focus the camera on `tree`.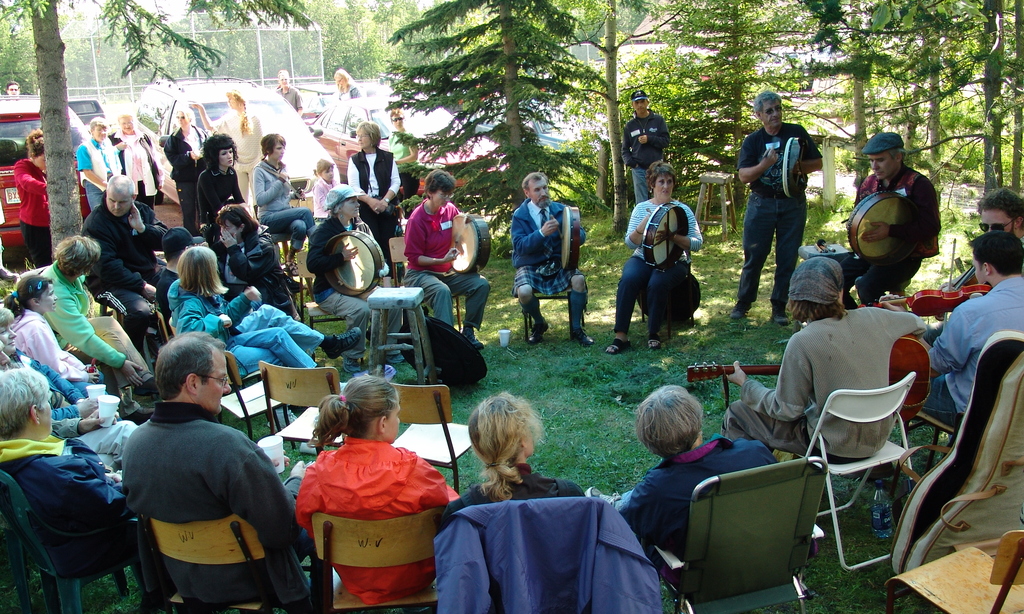
Focus region: x1=0 y1=0 x2=314 y2=262.
